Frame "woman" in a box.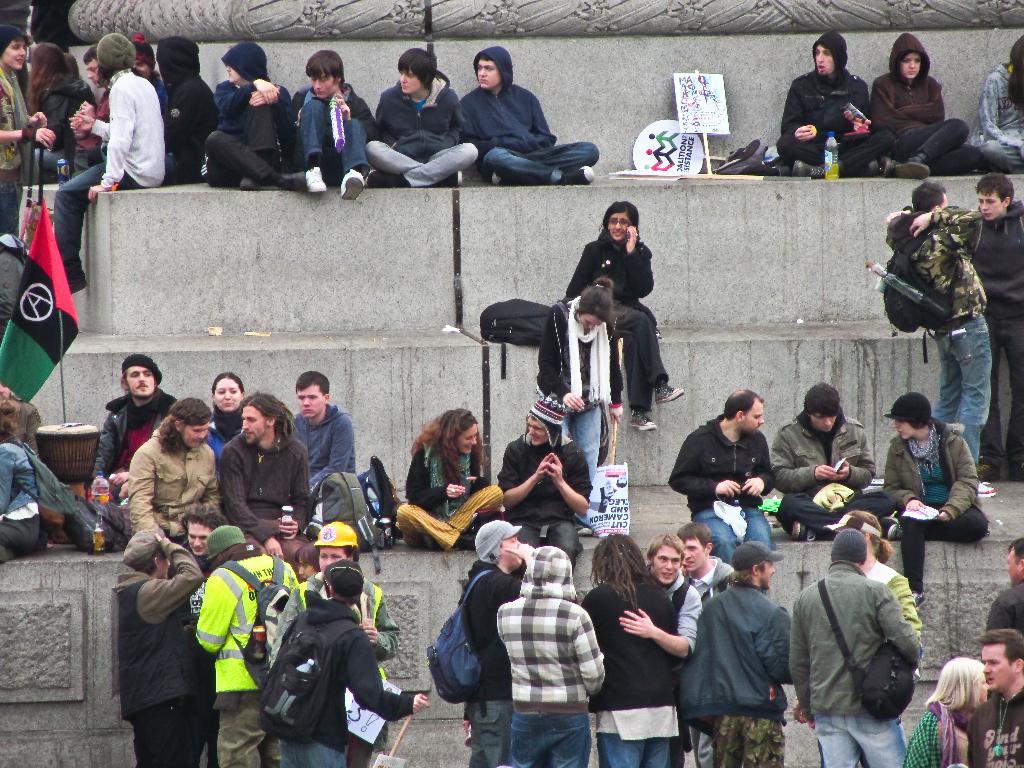
box=[202, 374, 248, 470].
